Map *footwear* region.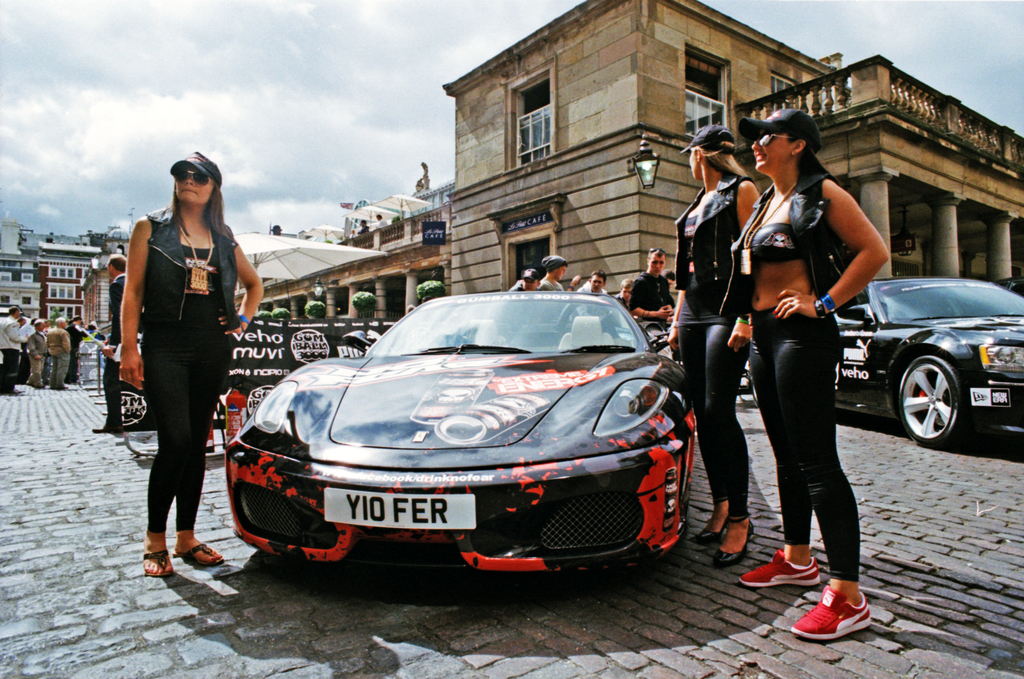
Mapped to (695,516,730,543).
